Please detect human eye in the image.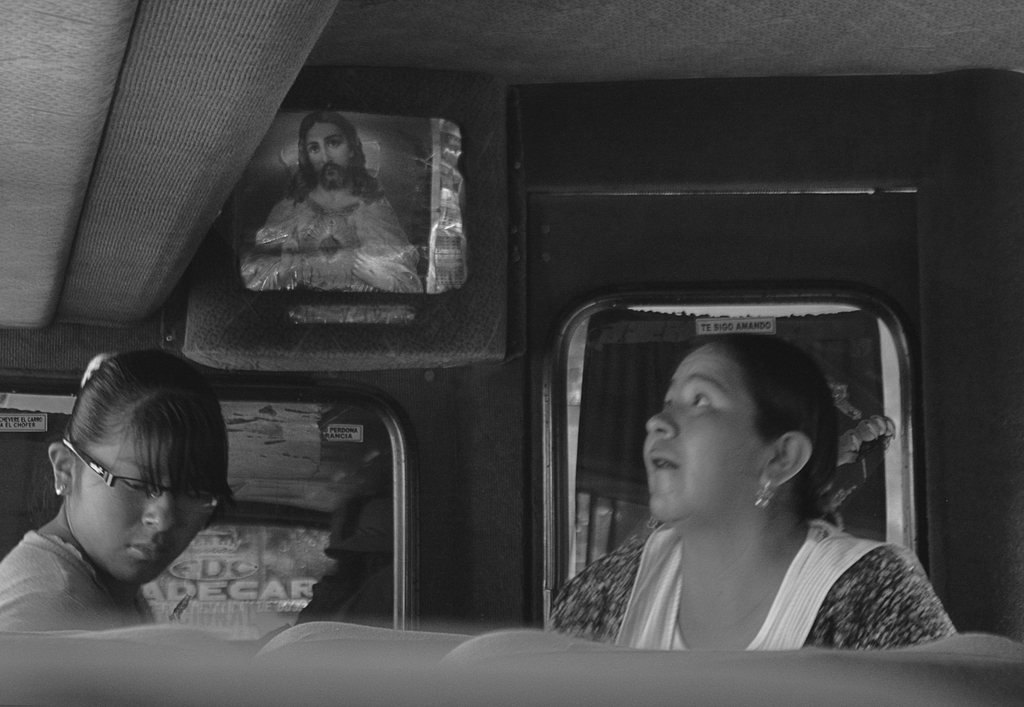
box(325, 138, 344, 148).
